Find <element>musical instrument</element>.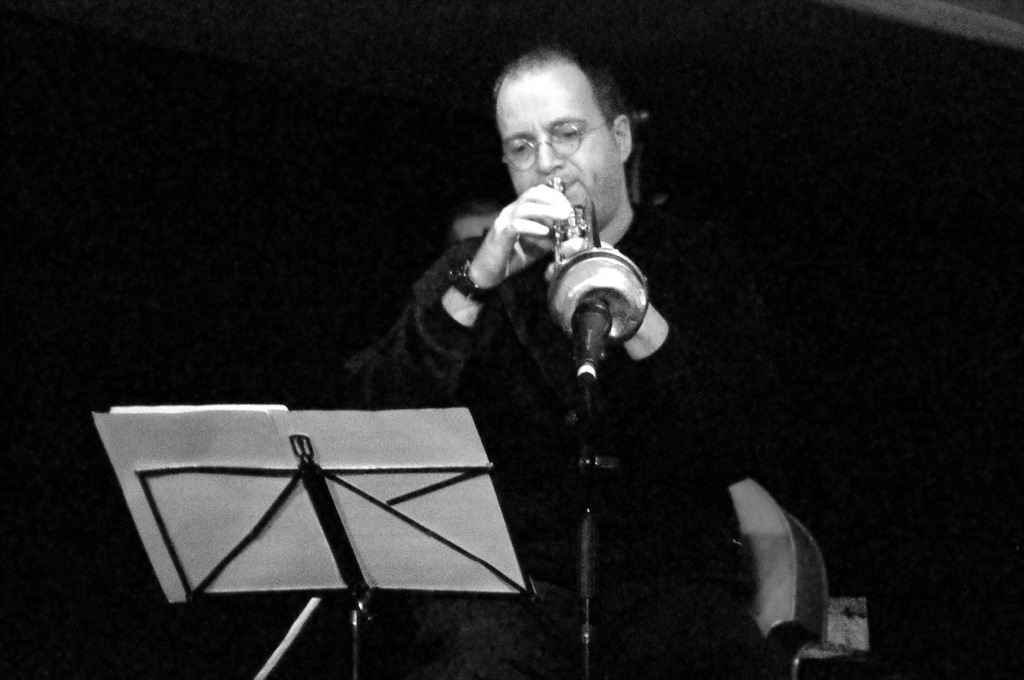
Rect(544, 176, 652, 341).
